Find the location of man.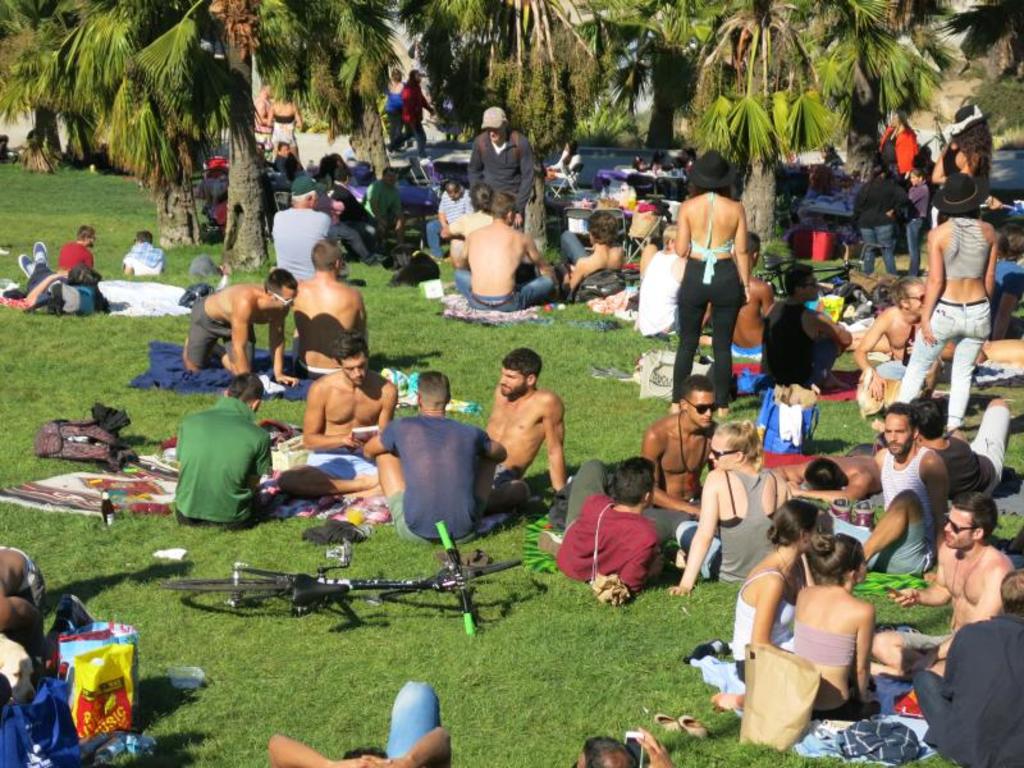
Location: box=[41, 219, 102, 283].
